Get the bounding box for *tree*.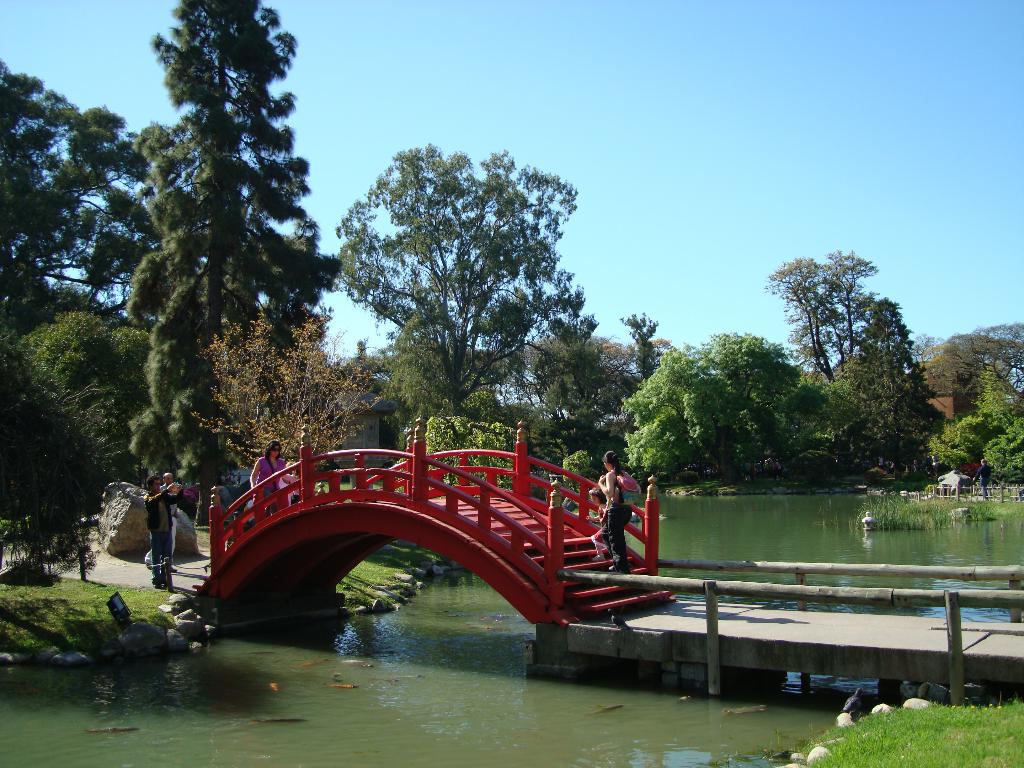
box(846, 315, 956, 463).
